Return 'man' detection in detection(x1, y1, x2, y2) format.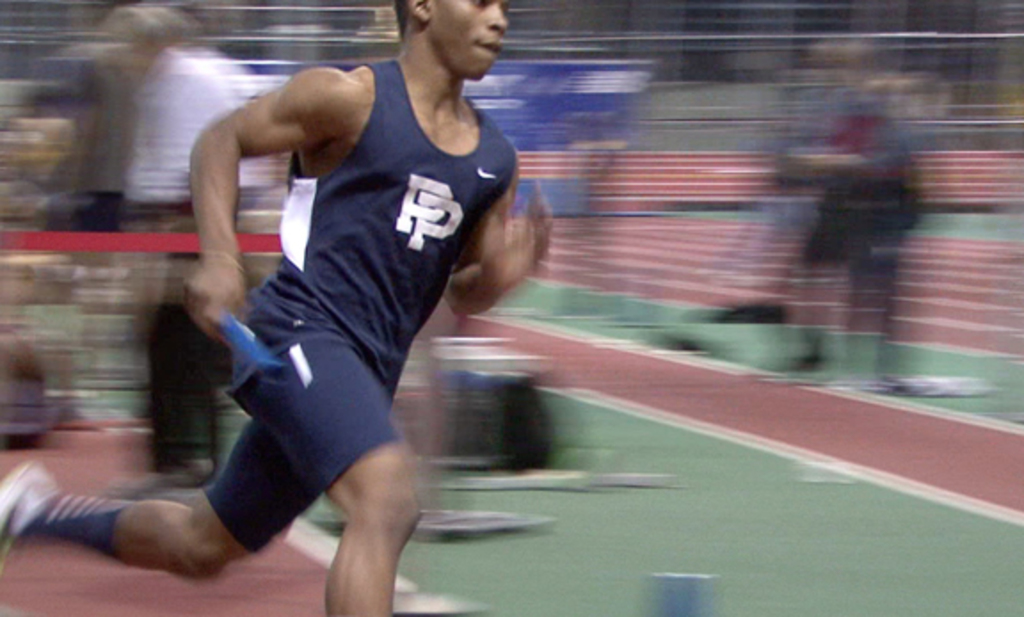
detection(0, 0, 555, 615).
